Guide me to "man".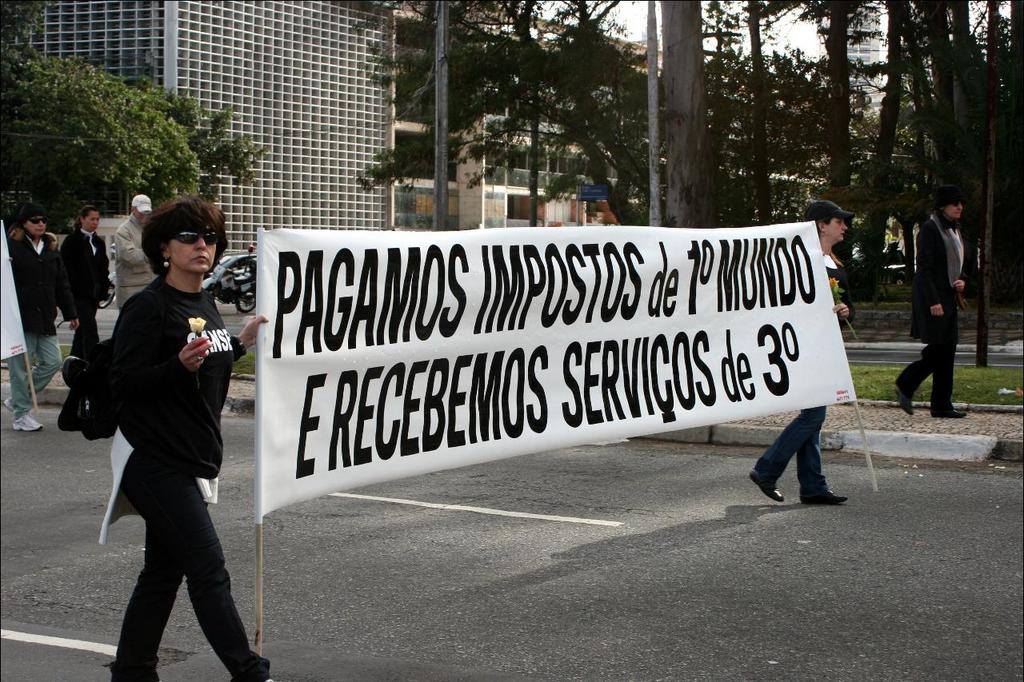
Guidance: locate(115, 193, 161, 310).
